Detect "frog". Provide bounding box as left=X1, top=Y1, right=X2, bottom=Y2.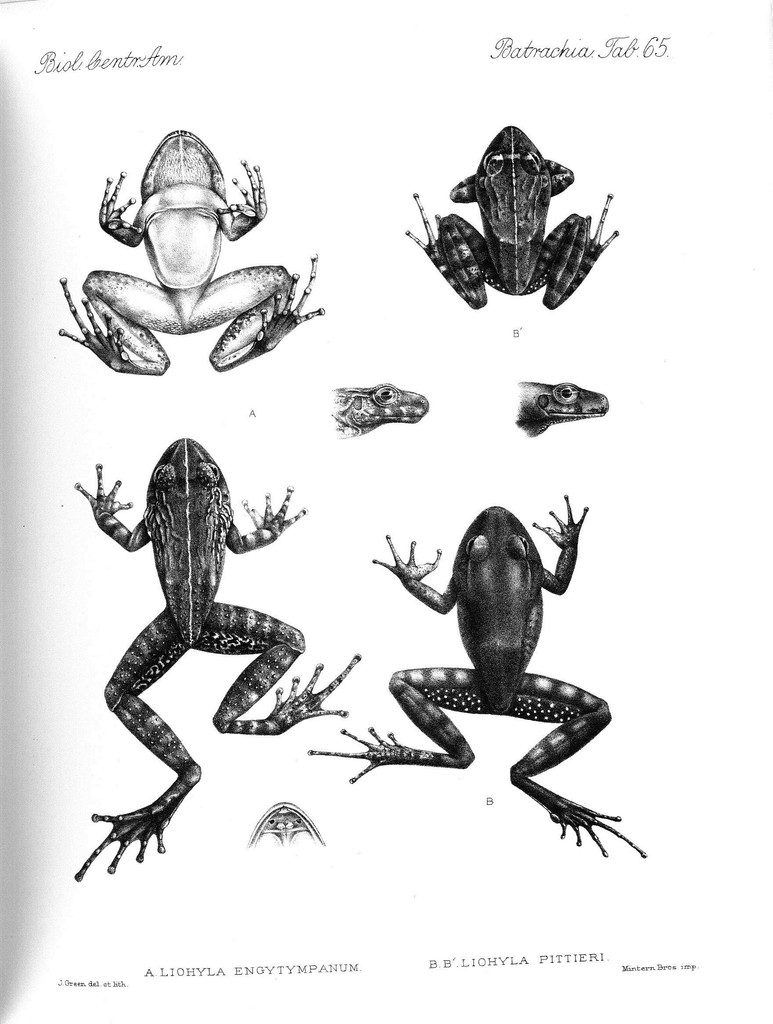
left=78, top=436, right=361, bottom=886.
